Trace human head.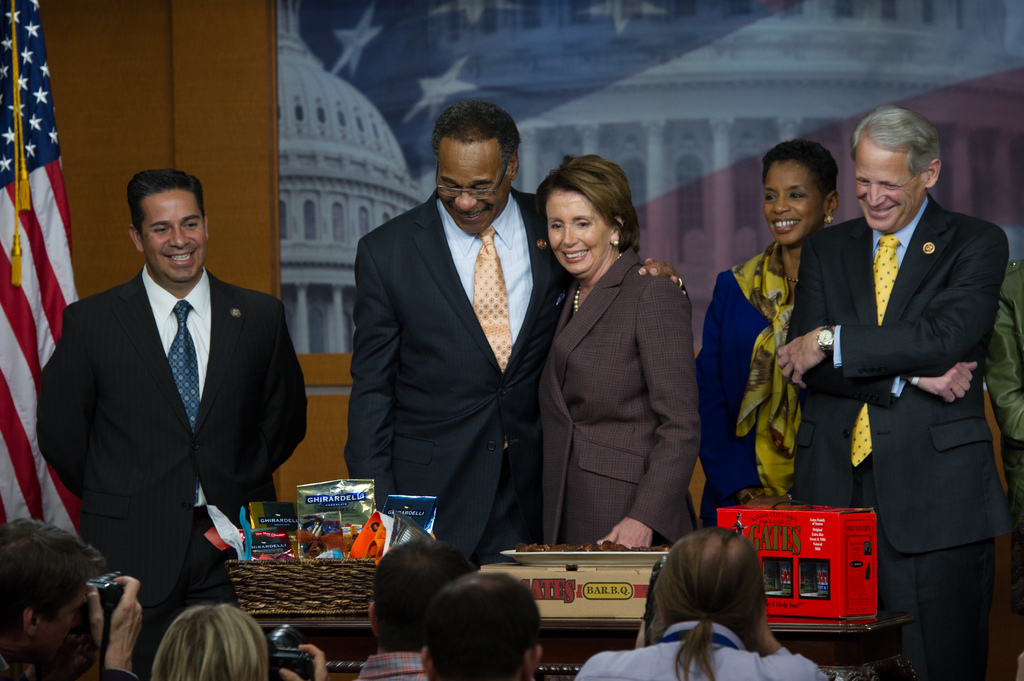
Traced to {"left": 851, "top": 109, "right": 942, "bottom": 230}.
